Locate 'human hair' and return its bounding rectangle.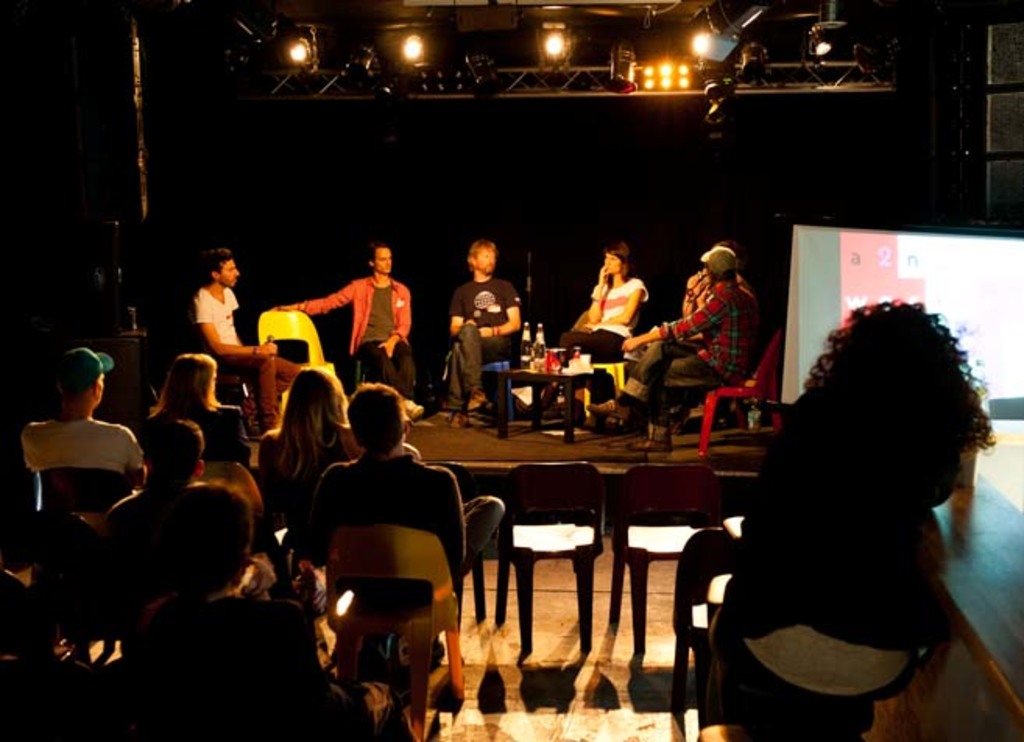
(207,248,232,279).
